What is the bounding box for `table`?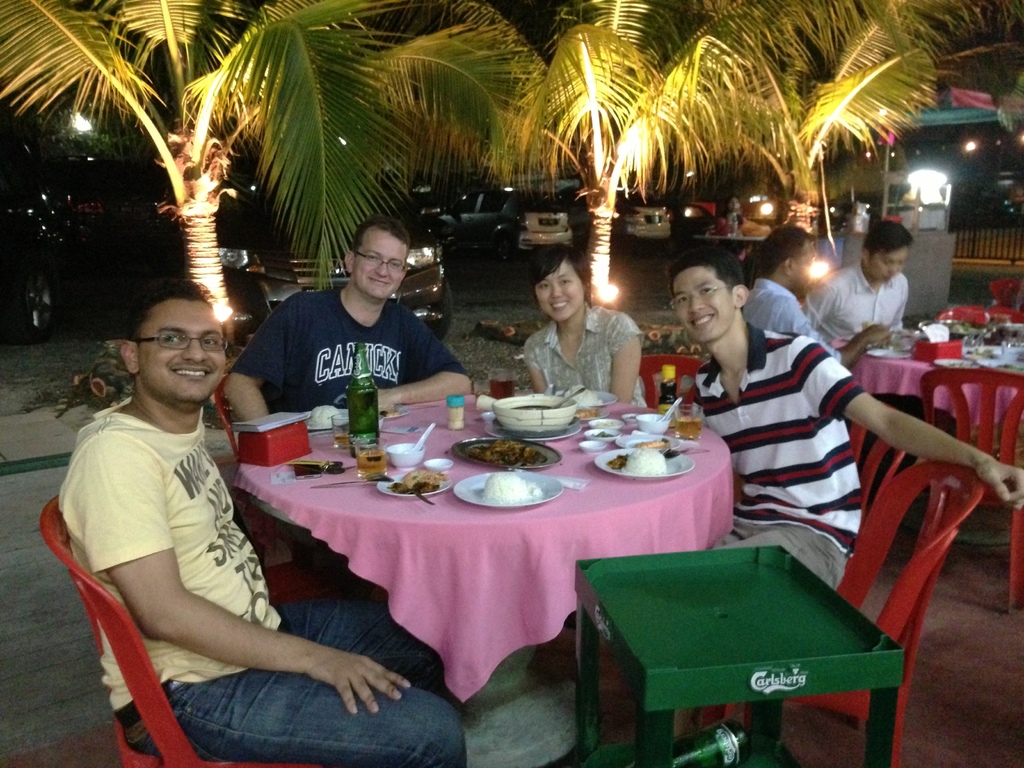
[218, 382, 748, 737].
